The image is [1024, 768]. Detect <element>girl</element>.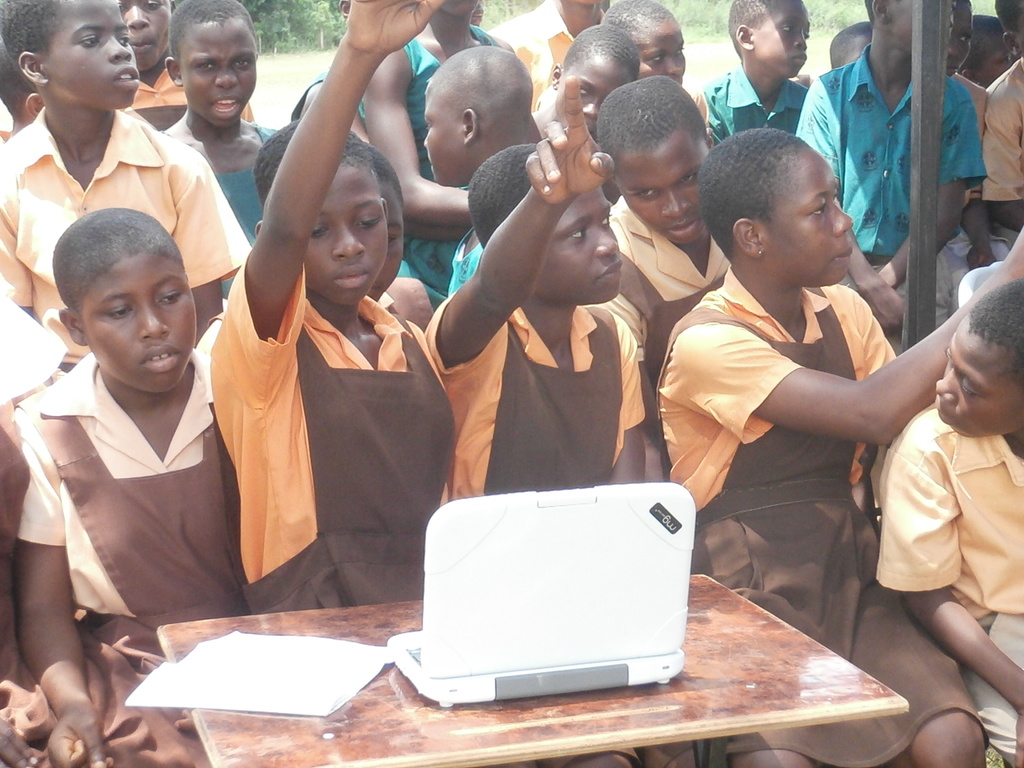
Detection: (208, 0, 454, 610).
